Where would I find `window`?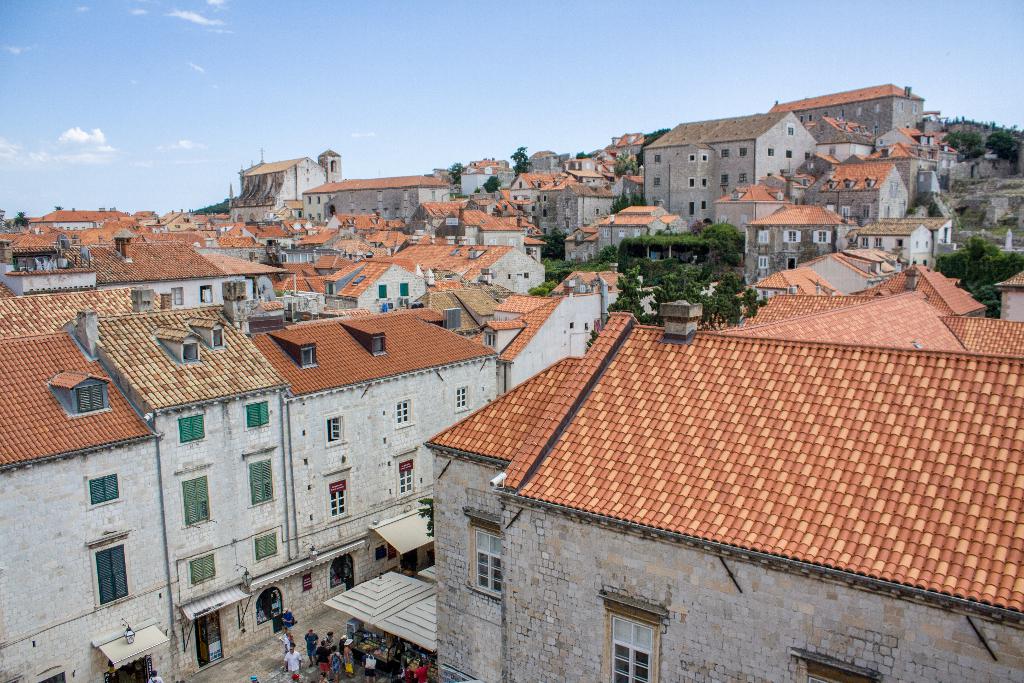
At rect(699, 154, 708, 162).
